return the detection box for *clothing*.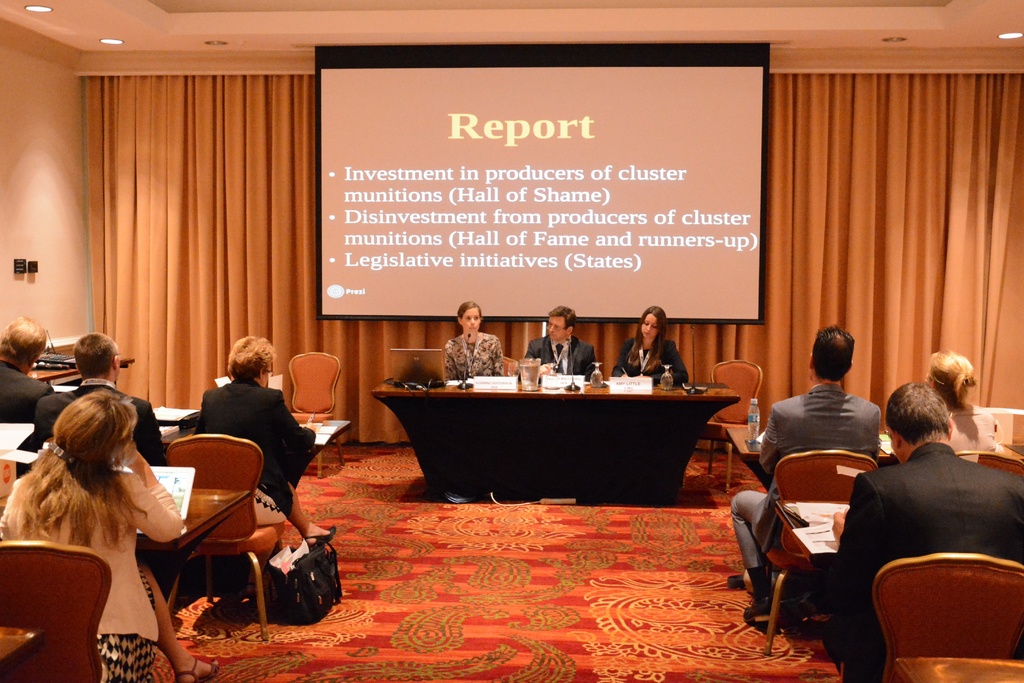
box(609, 340, 707, 380).
